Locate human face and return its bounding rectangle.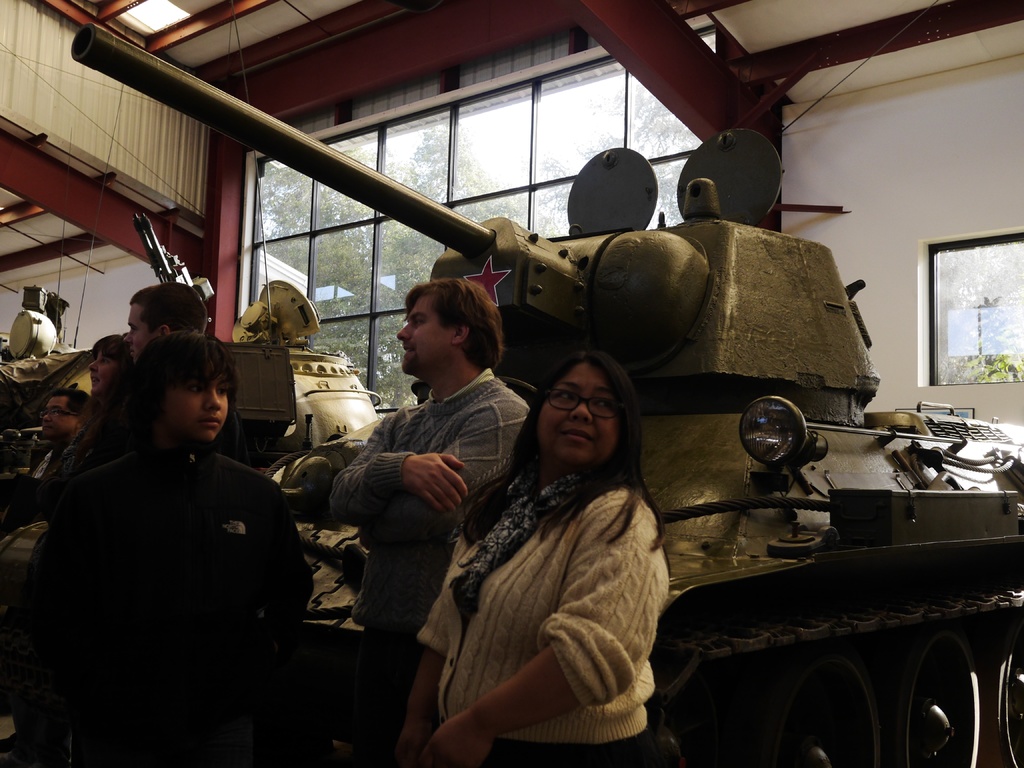
(x1=541, y1=357, x2=620, y2=464).
